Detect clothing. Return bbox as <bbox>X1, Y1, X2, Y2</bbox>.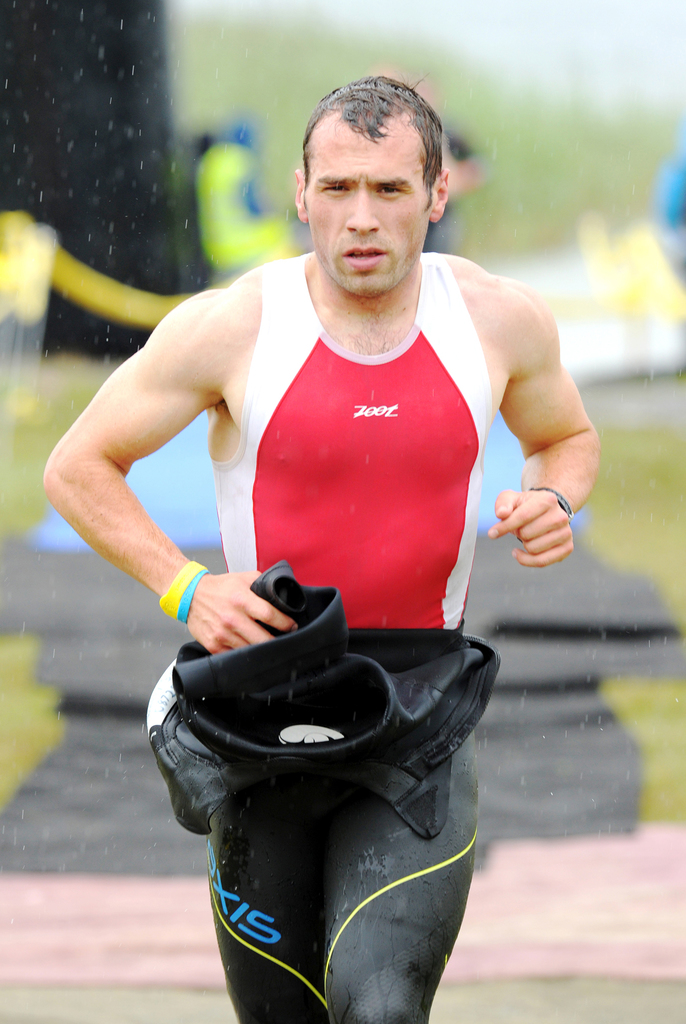
<bbox>202, 252, 487, 1023</bbox>.
